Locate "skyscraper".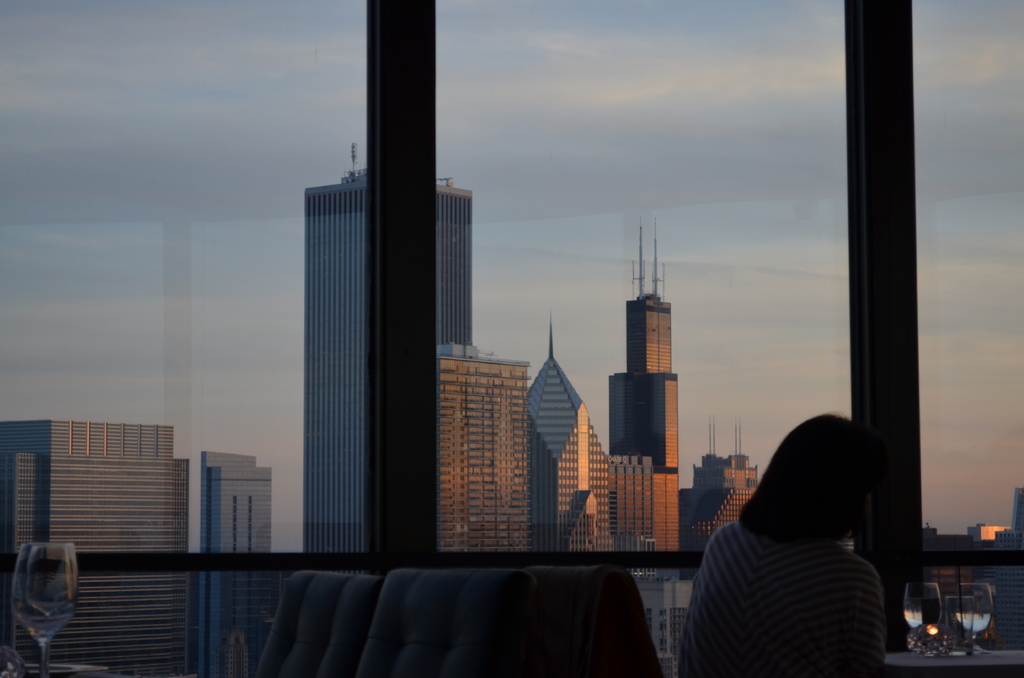
Bounding box: 192/446/287/677.
